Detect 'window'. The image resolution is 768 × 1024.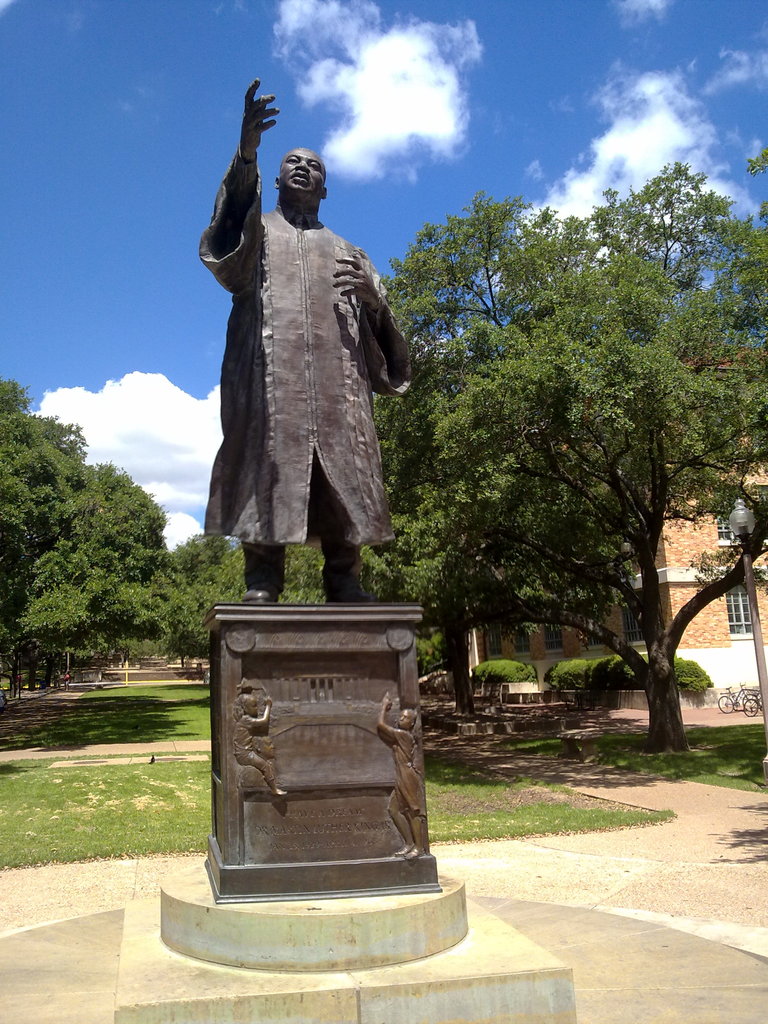
[580, 637, 601, 652].
